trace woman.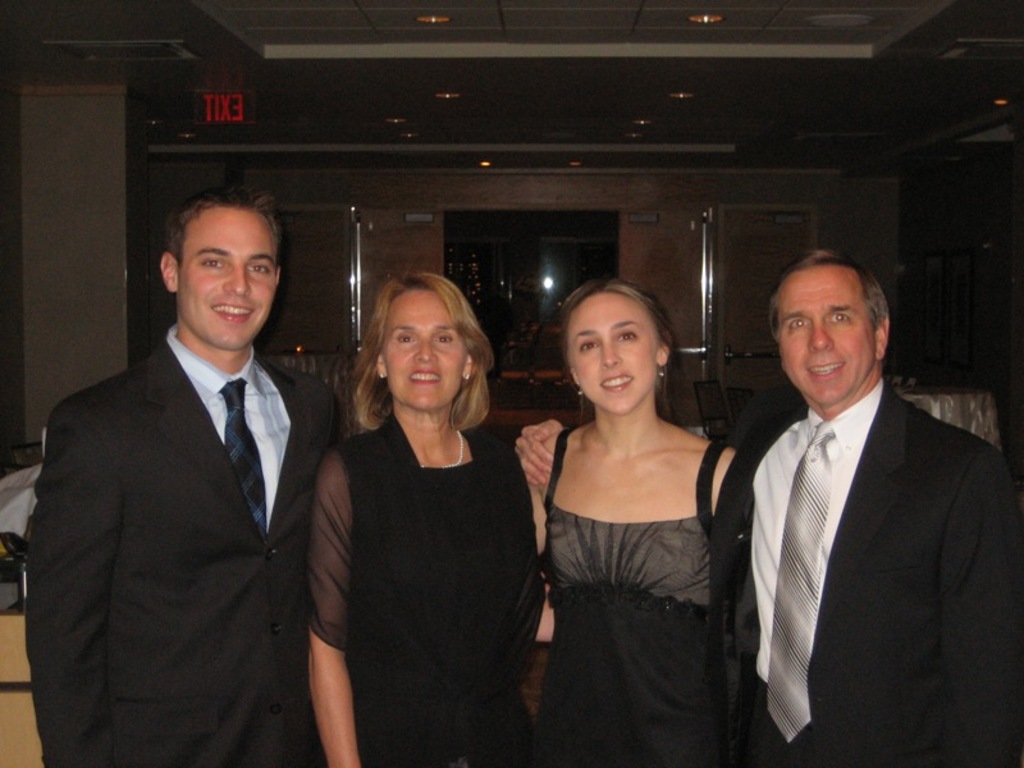
Traced to (525,284,742,767).
